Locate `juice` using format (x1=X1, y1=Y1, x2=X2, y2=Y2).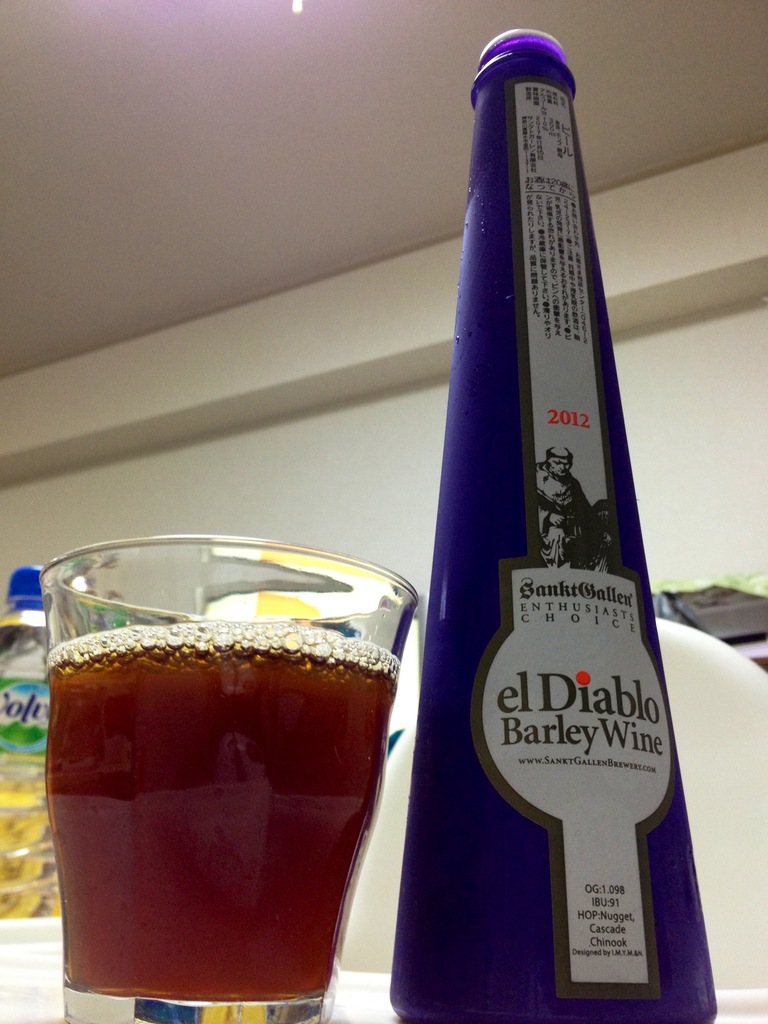
(x1=36, y1=638, x2=408, y2=993).
